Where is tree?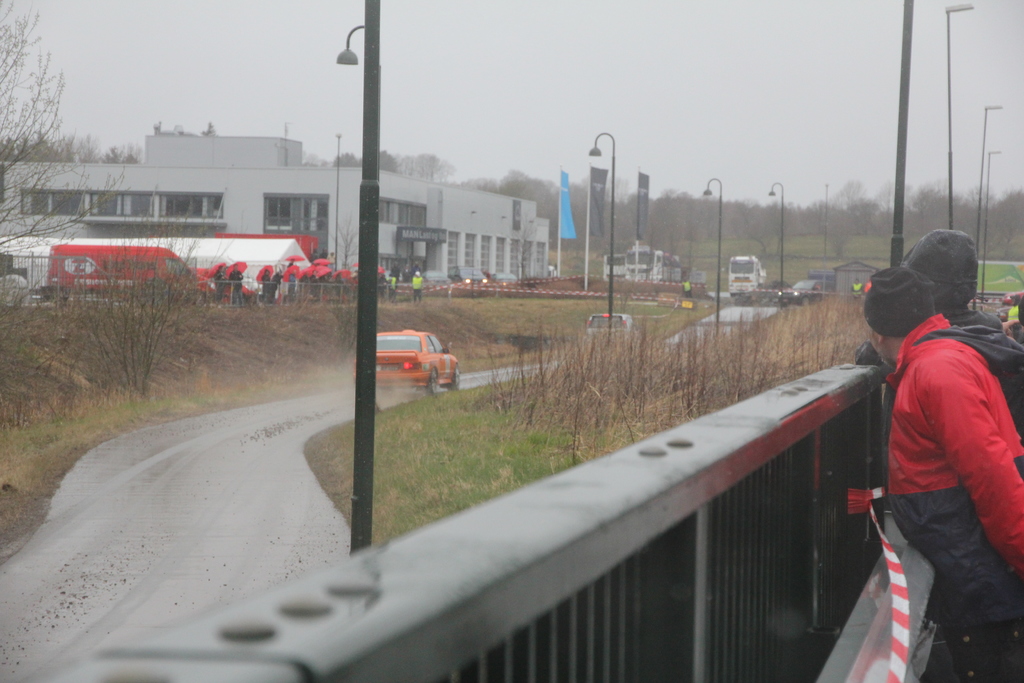
394,152,454,182.
